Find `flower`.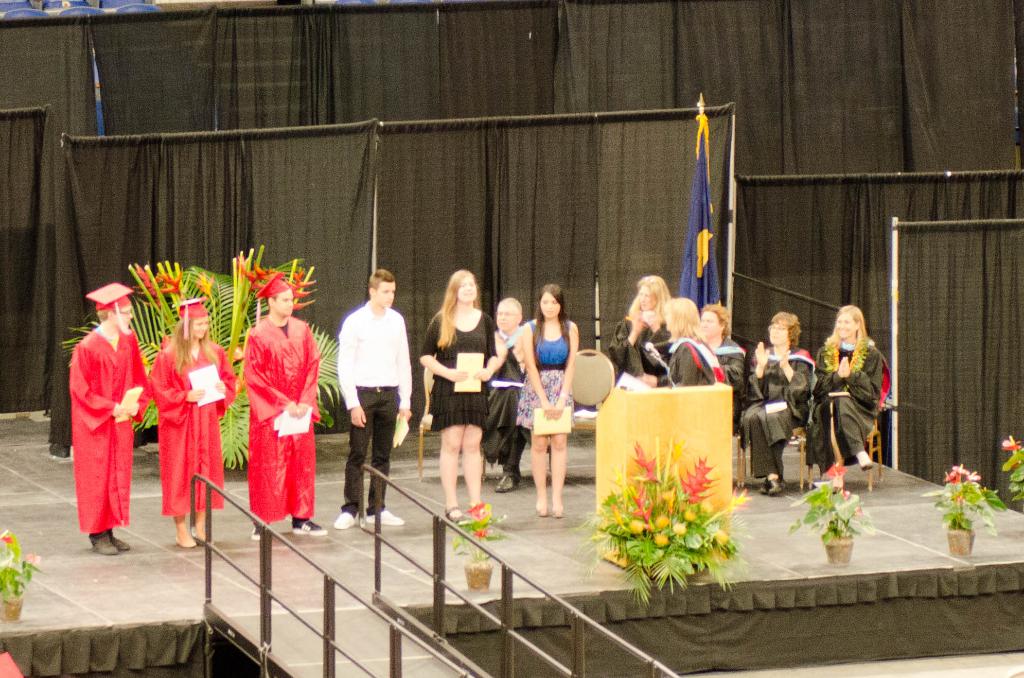
Rect(839, 490, 854, 499).
